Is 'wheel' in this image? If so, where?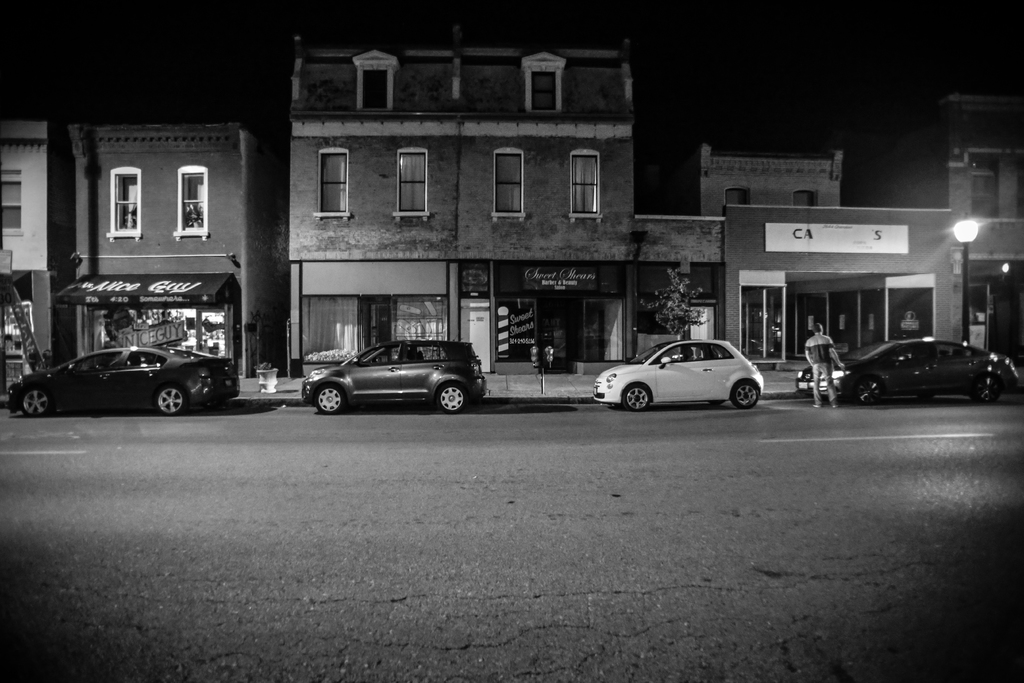
Yes, at <bbox>732, 379, 760, 409</bbox>.
